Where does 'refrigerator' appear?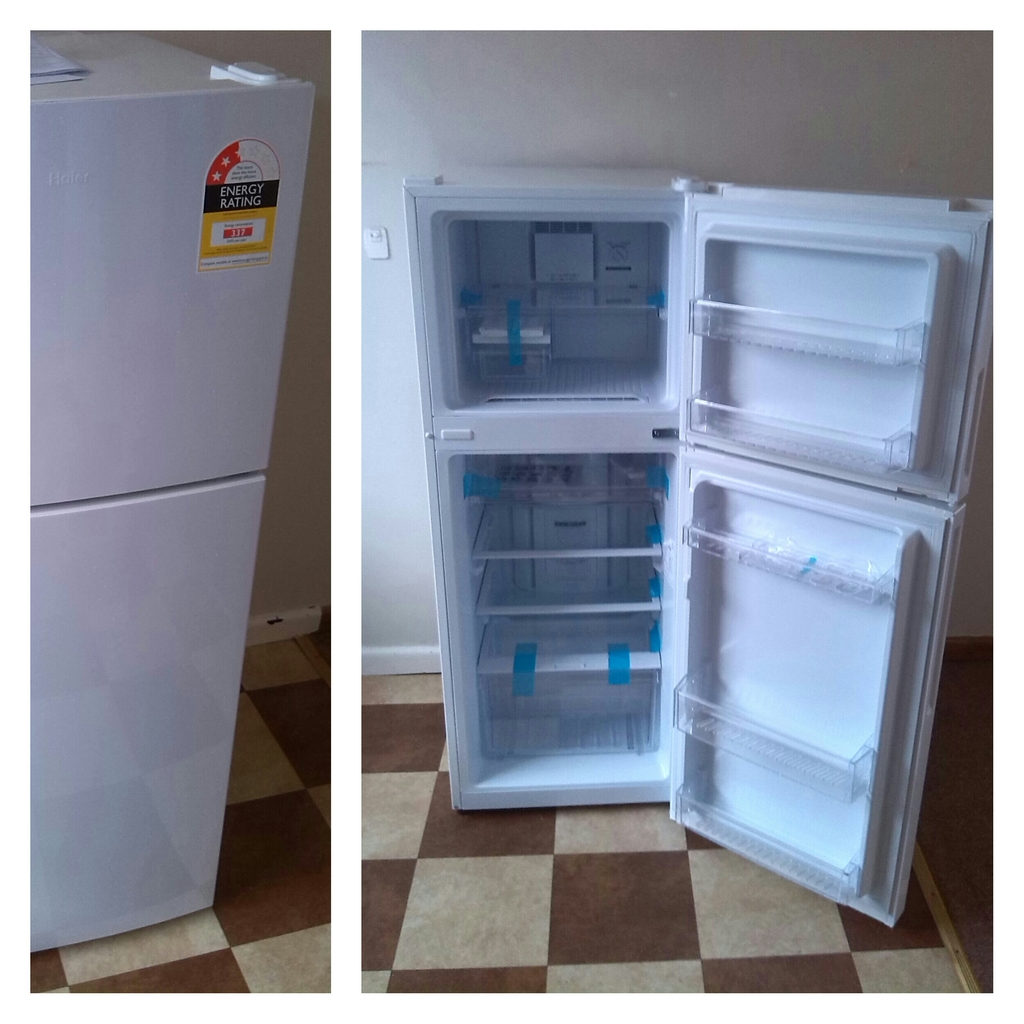
Appears at {"x1": 26, "y1": 29, "x2": 316, "y2": 949}.
